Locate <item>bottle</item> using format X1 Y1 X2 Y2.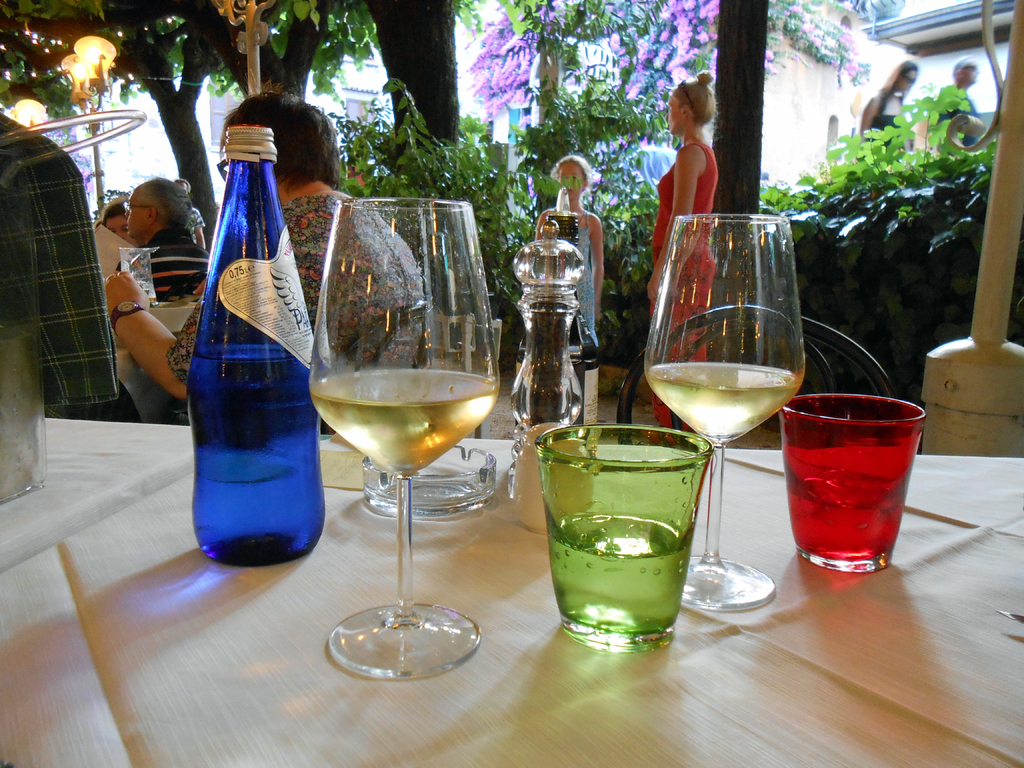
177 99 312 604.
